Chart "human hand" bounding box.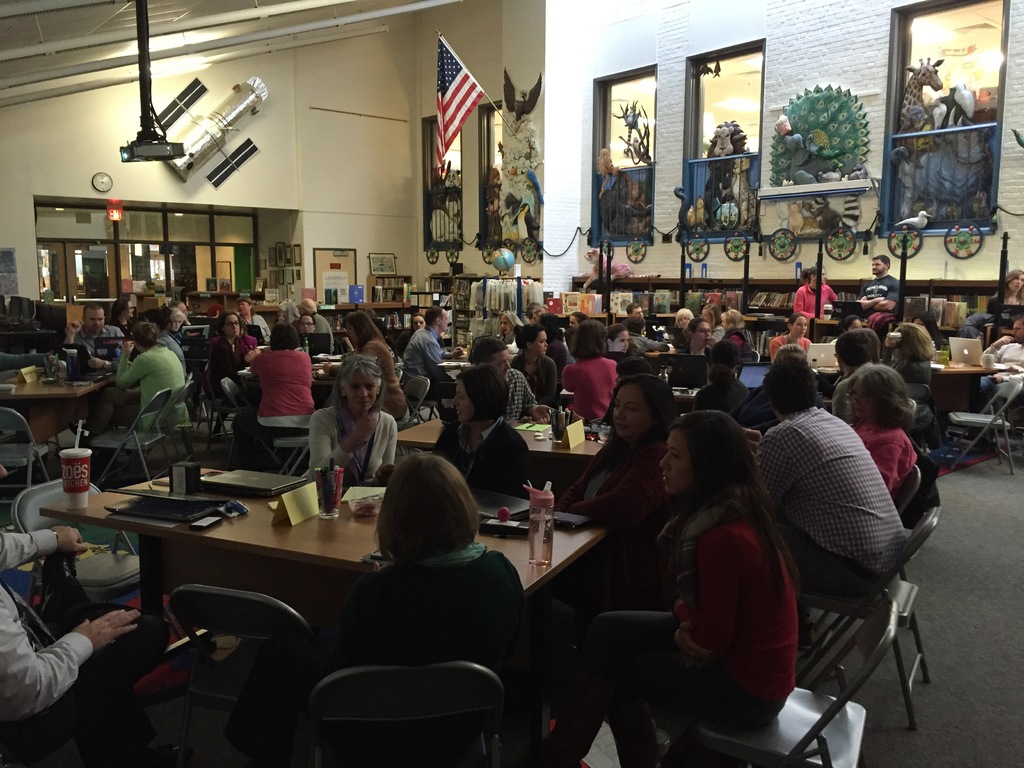
Charted: (529, 403, 550, 425).
